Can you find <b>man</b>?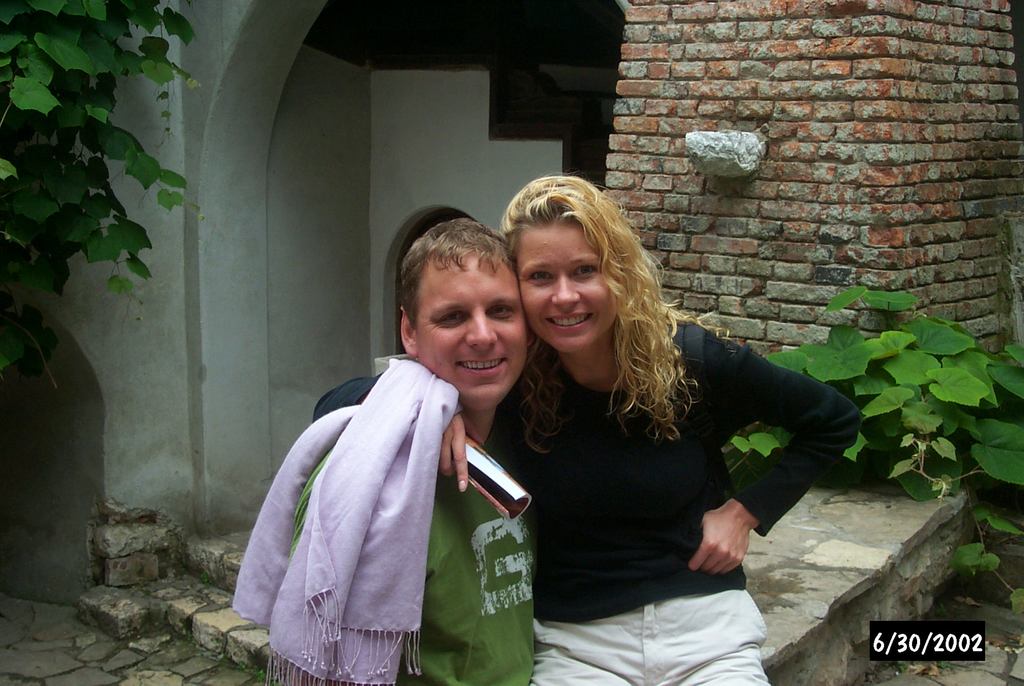
Yes, bounding box: <box>275,211,531,685</box>.
